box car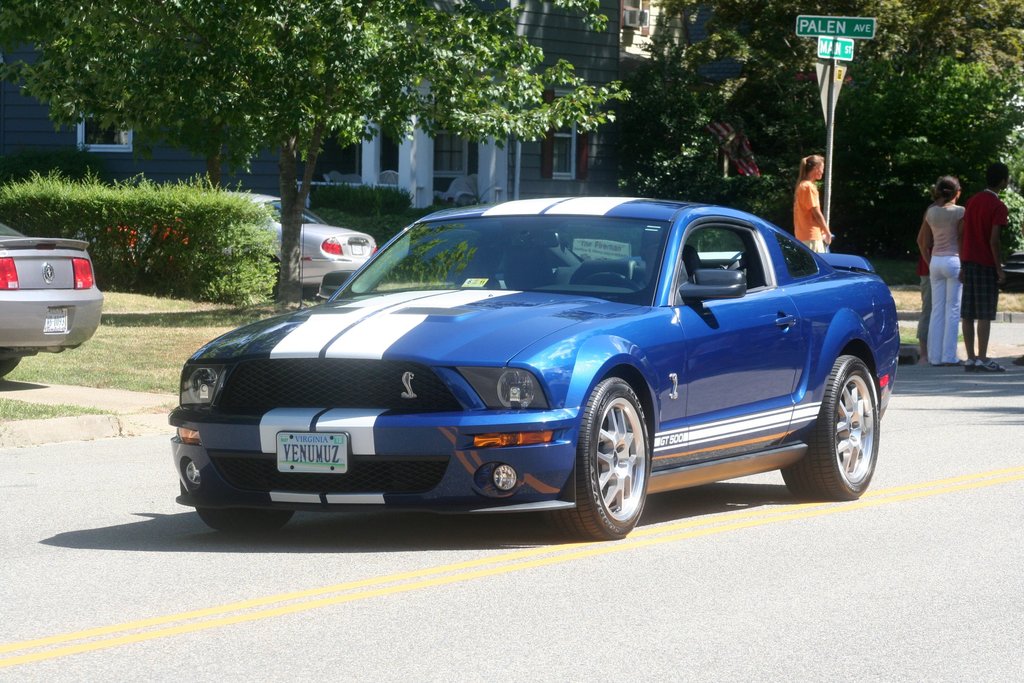
bbox(0, 215, 102, 380)
